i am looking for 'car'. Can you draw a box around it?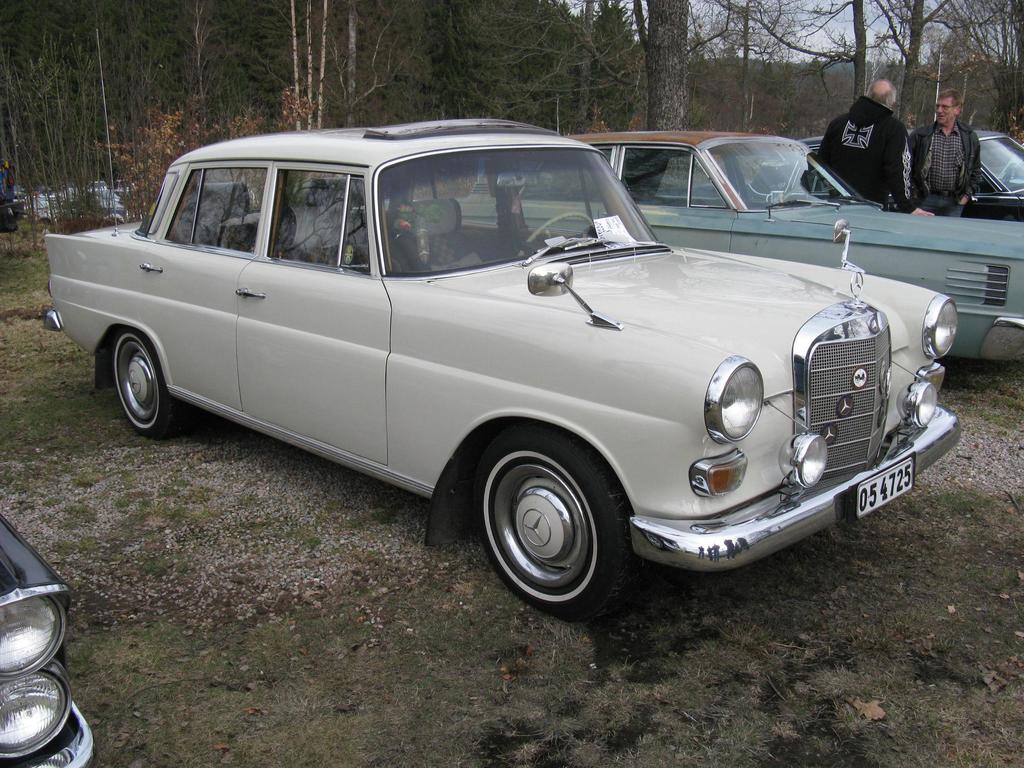
Sure, the bounding box is <bbox>454, 127, 1023, 372</bbox>.
